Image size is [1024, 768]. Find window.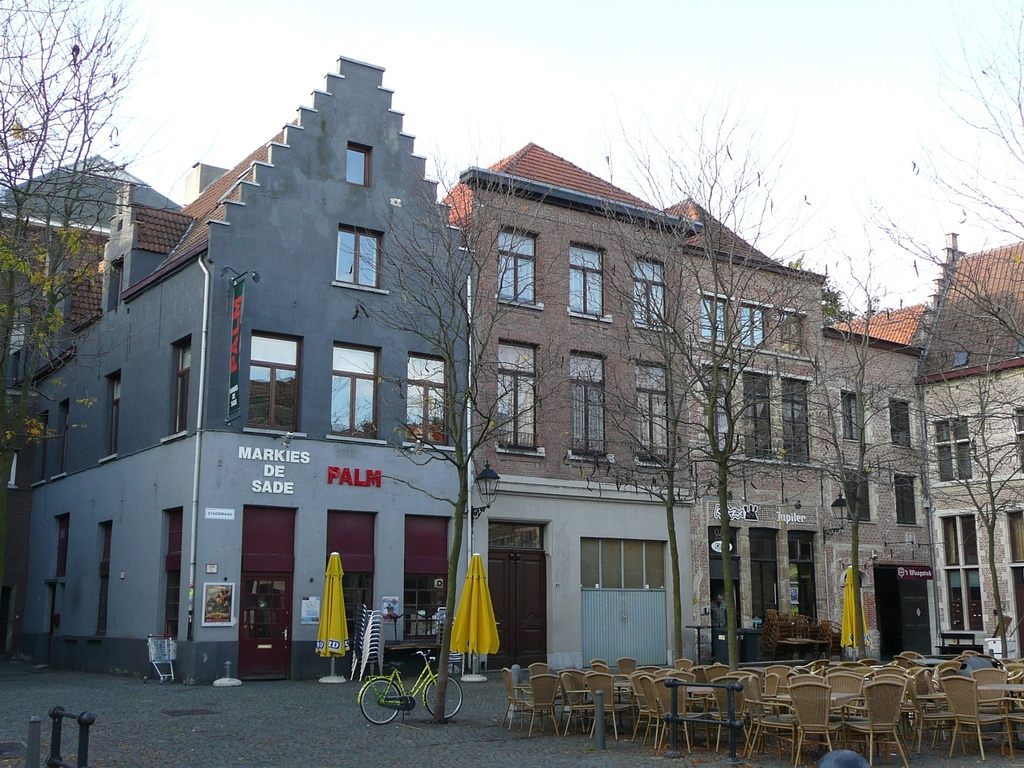
(left=743, top=370, right=777, bottom=458).
